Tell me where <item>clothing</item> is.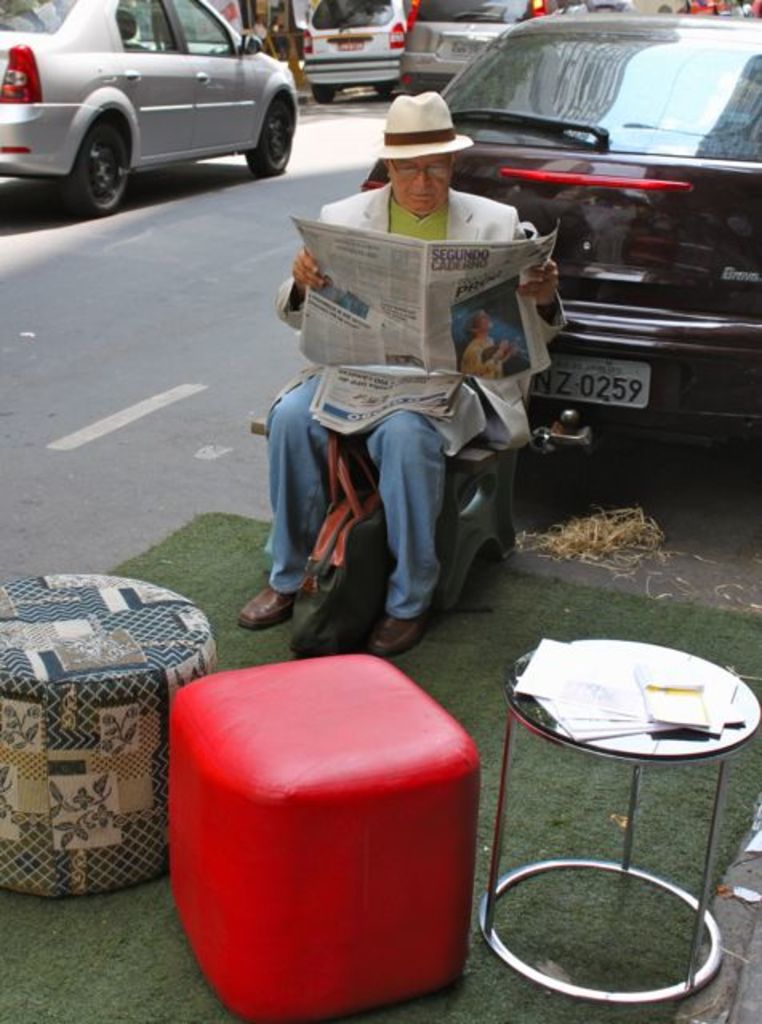
<item>clothing</item> is at [x1=269, y1=192, x2=572, y2=616].
